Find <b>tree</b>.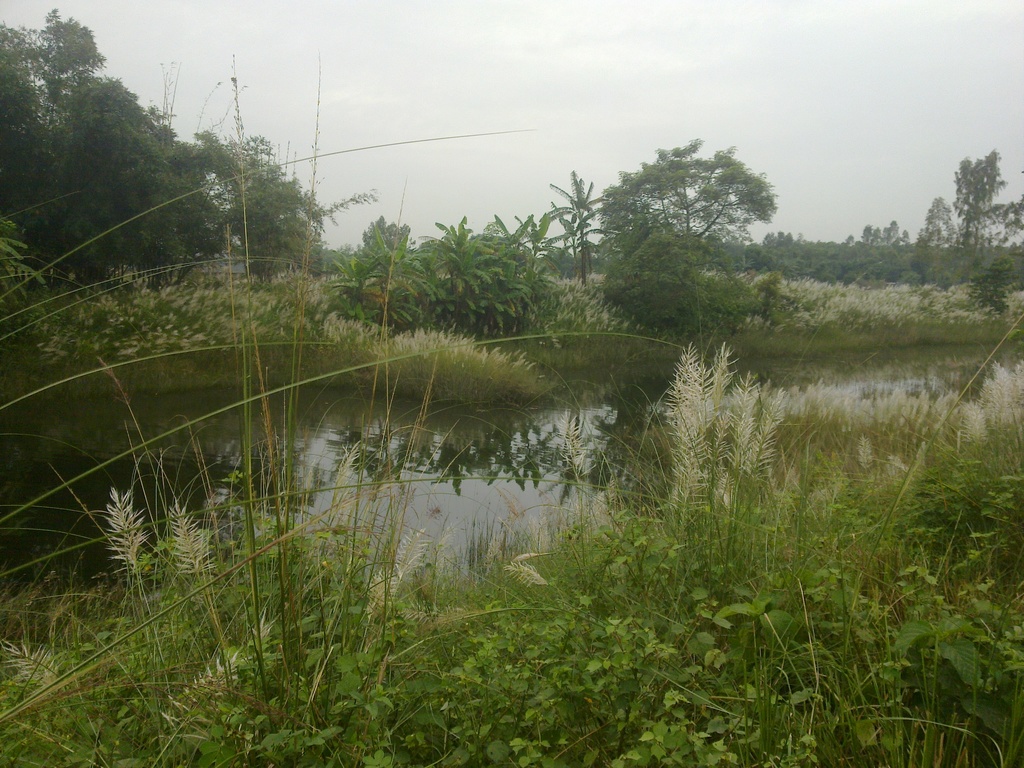
select_region(908, 196, 959, 250).
